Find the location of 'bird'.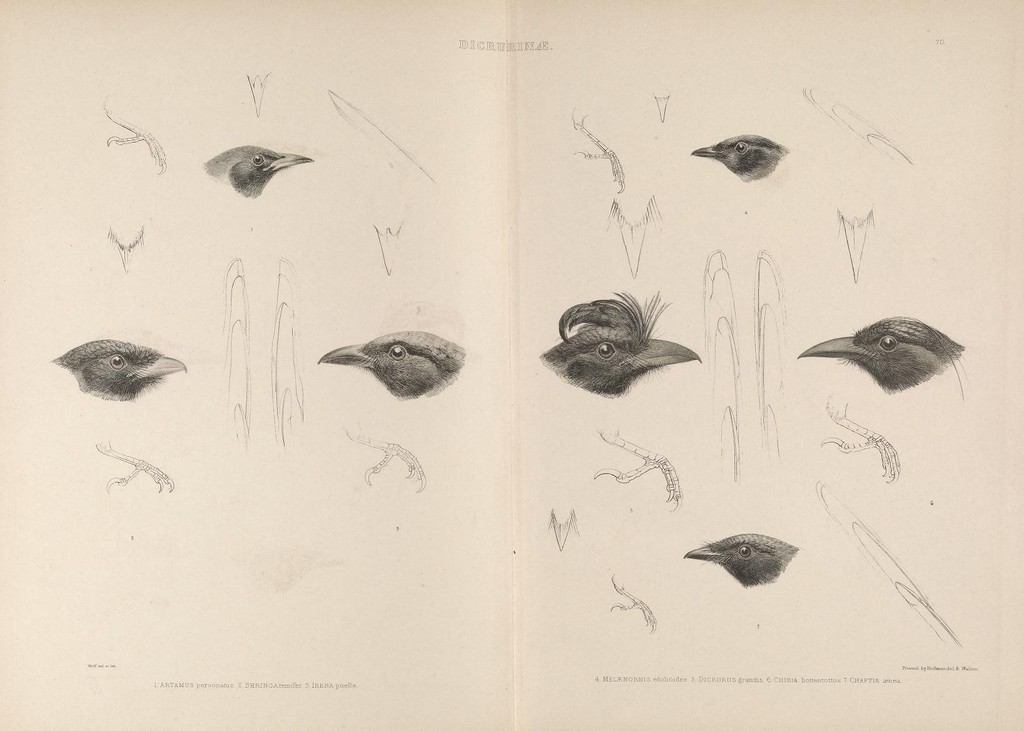
Location: detection(199, 143, 315, 195).
